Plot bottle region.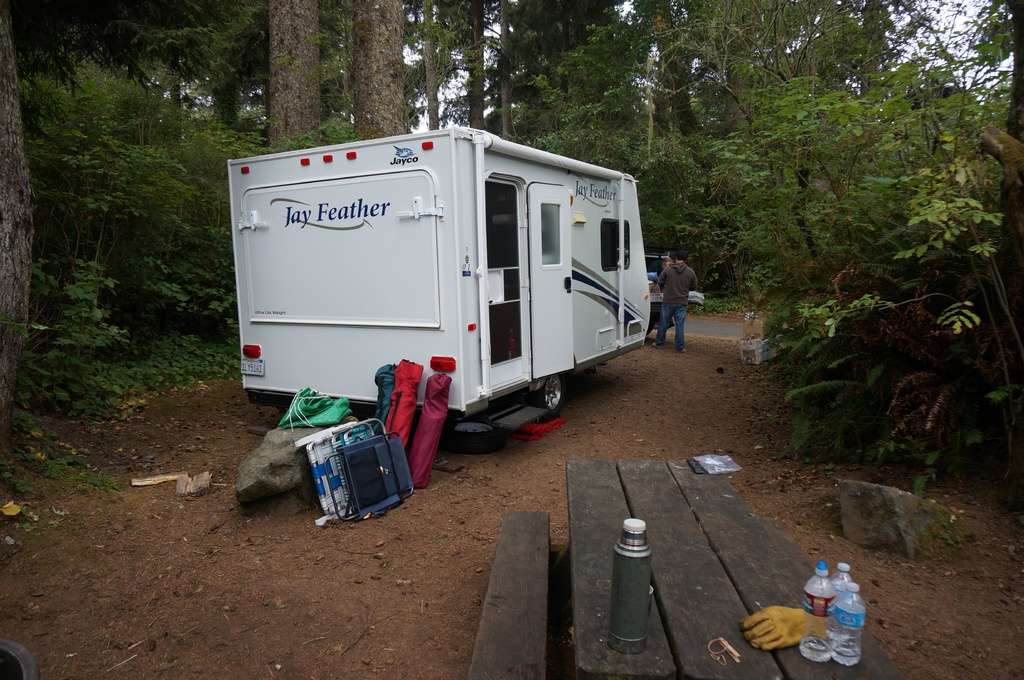
Plotted at <box>600,518,646,647</box>.
